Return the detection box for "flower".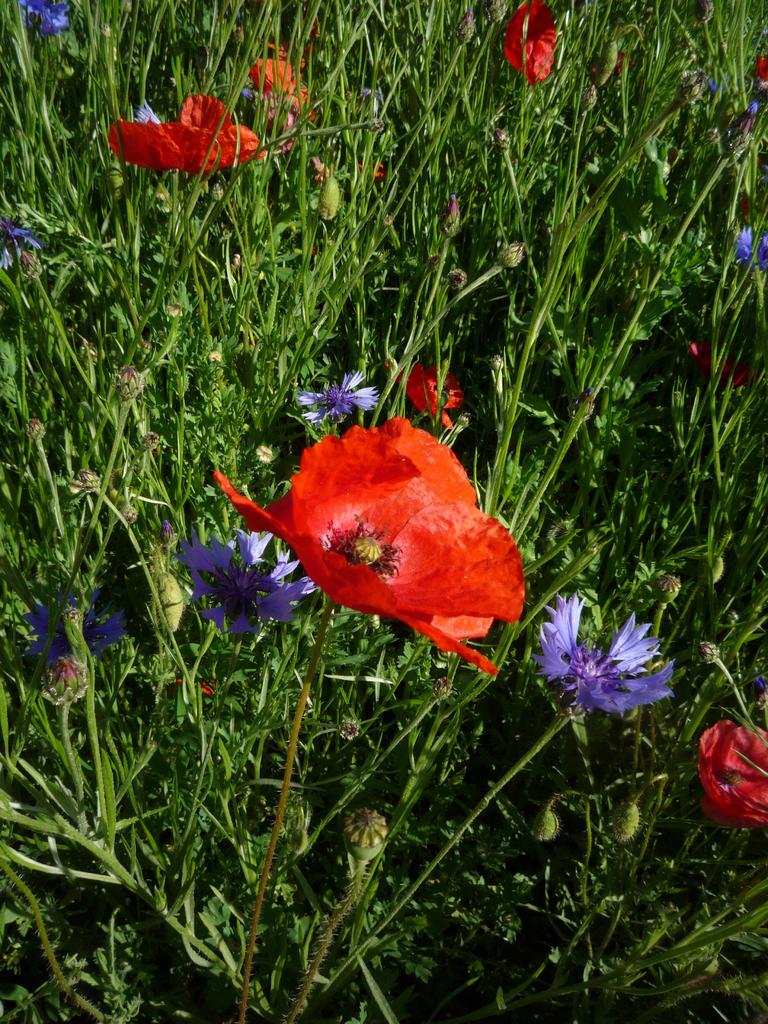
crop(20, 0, 79, 40).
